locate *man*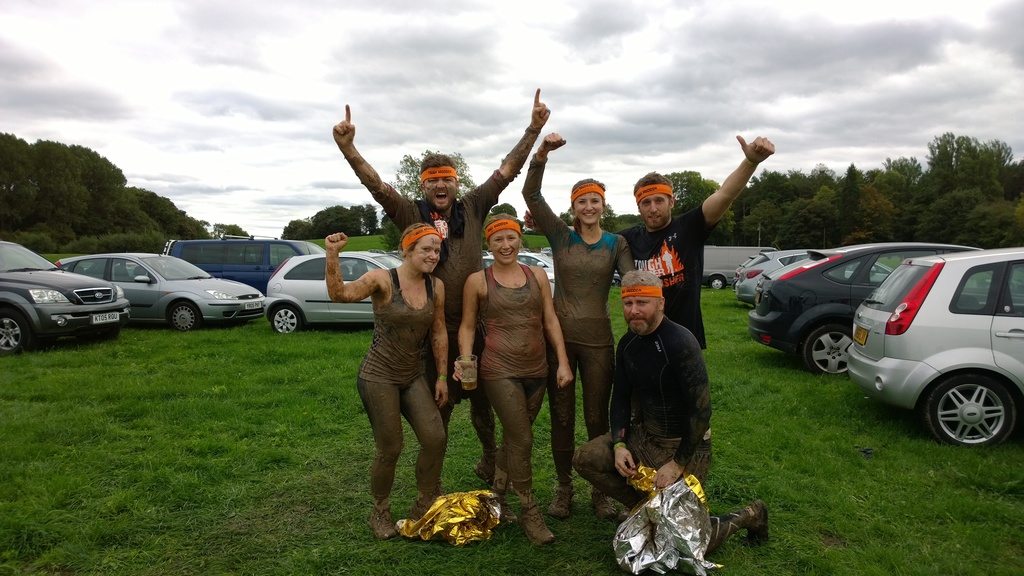
select_region(604, 259, 719, 501)
